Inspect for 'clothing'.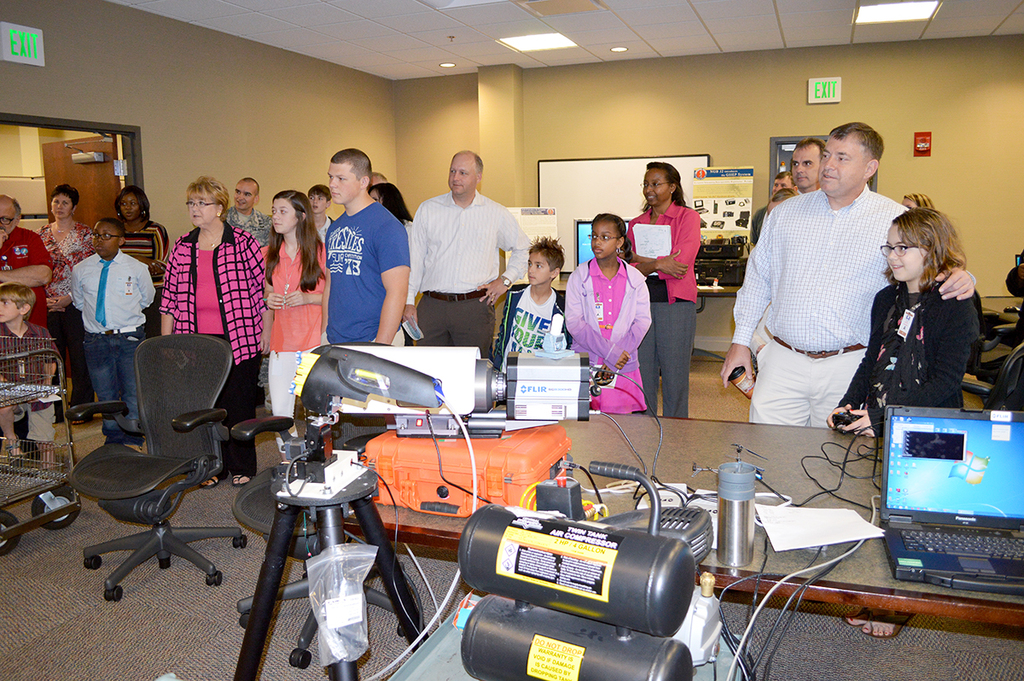
Inspection: 39 220 101 425.
